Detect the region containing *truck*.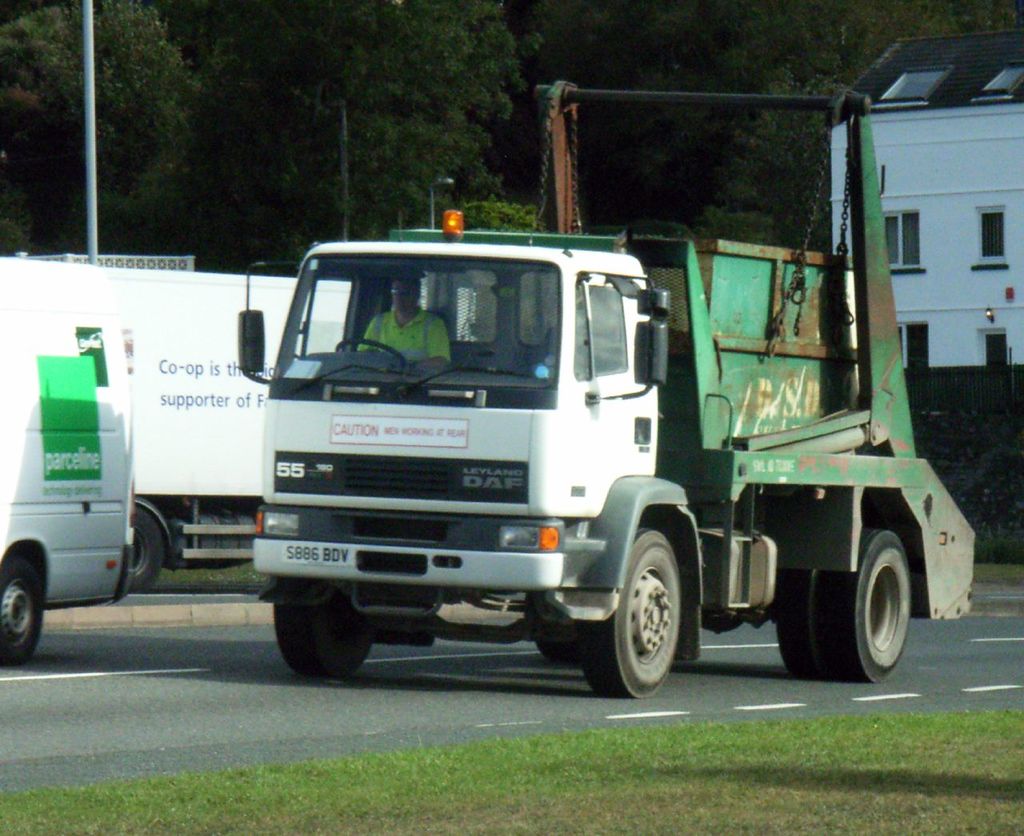
locate(53, 254, 478, 580).
